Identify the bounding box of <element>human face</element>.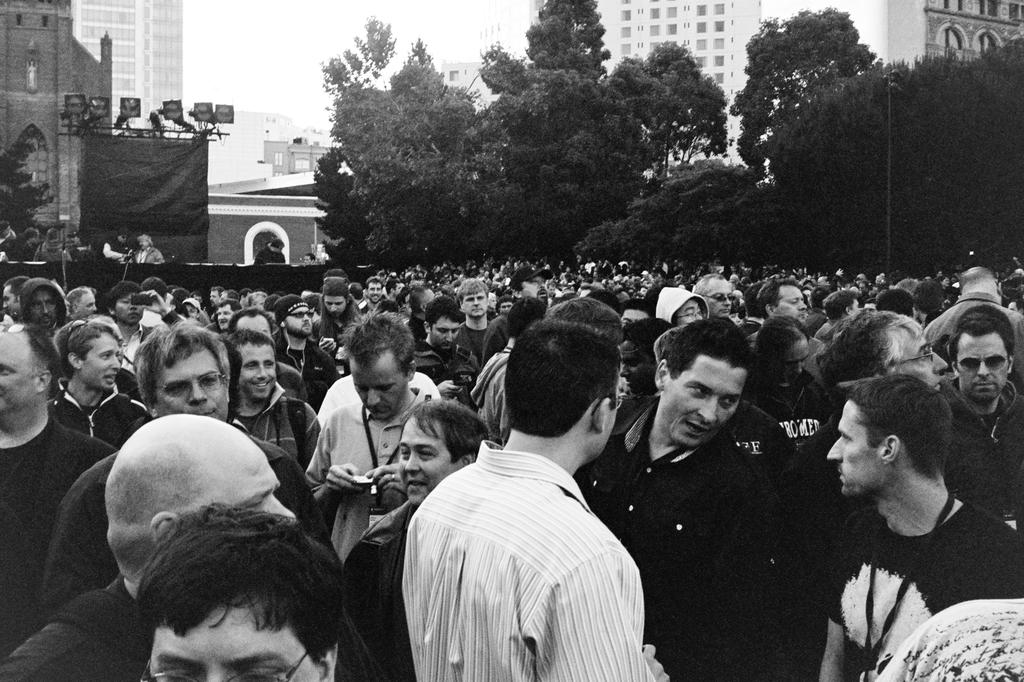
(777, 333, 806, 390).
